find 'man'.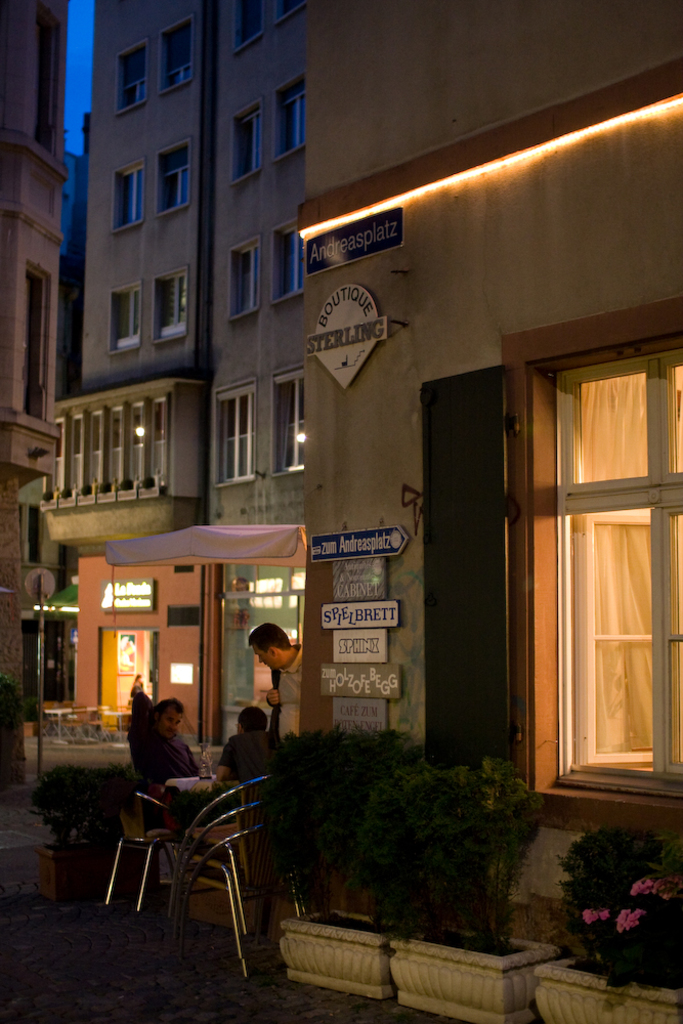
bbox=(119, 692, 217, 838).
